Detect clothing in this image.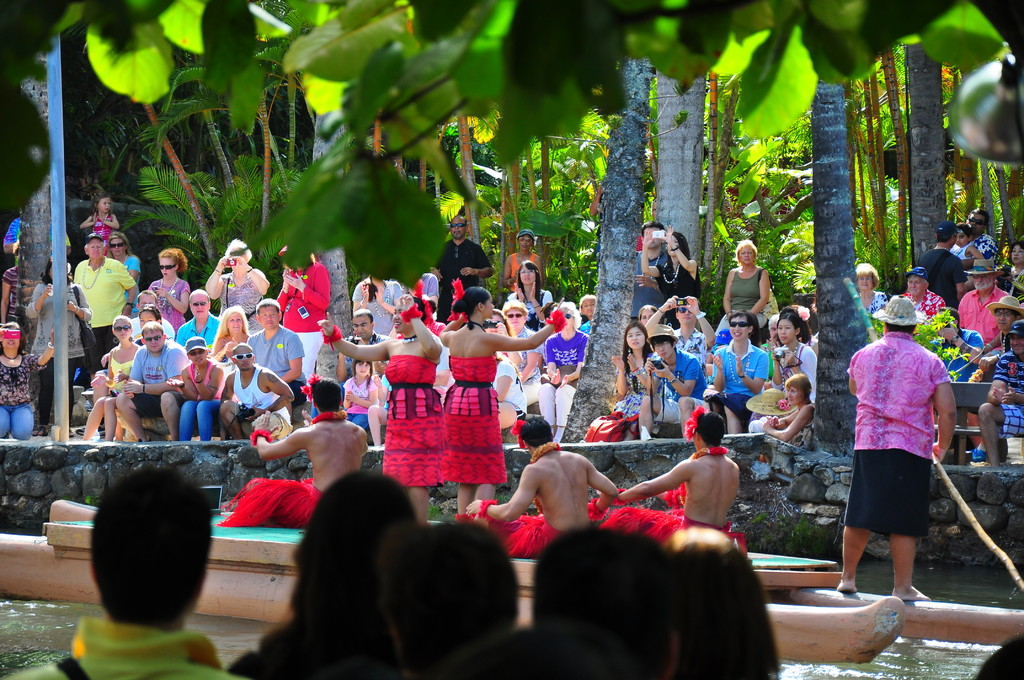
Detection: locate(72, 327, 115, 390).
